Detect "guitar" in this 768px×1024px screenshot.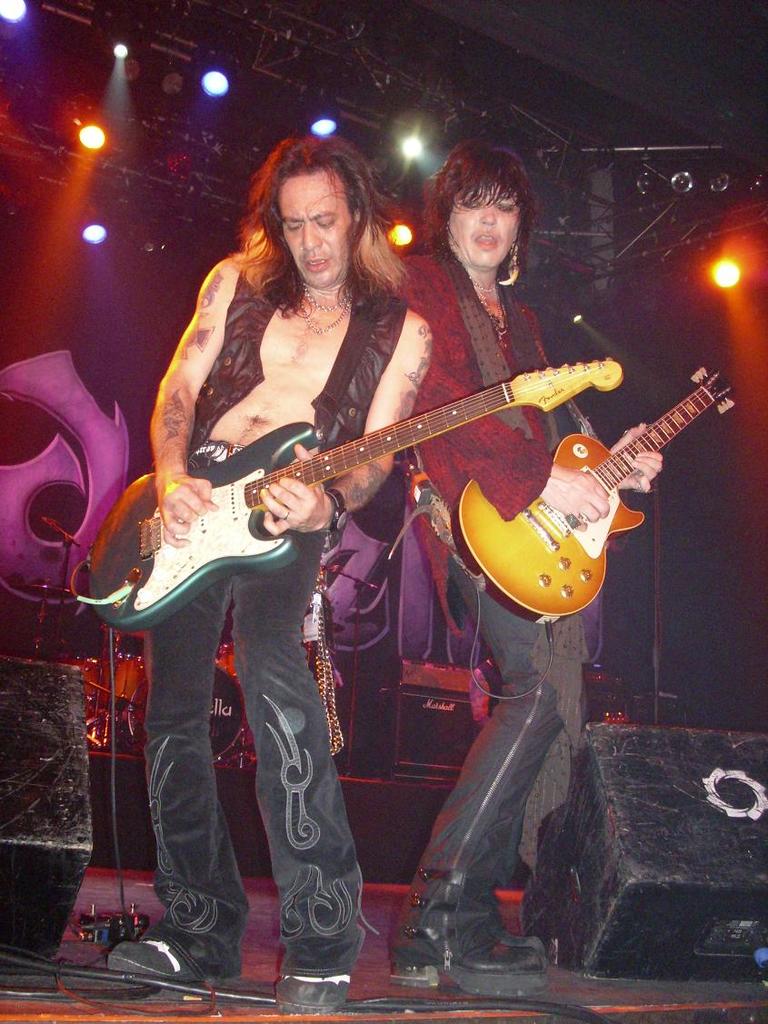
Detection: {"left": 444, "top": 363, "right": 743, "bottom": 623}.
